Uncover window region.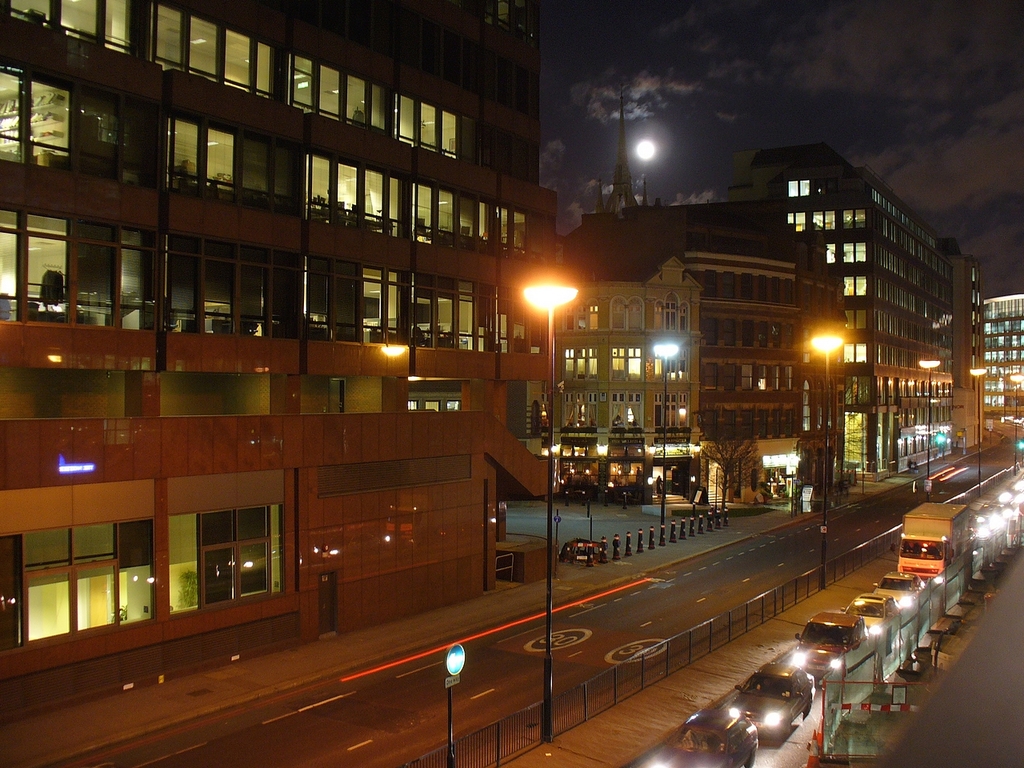
Uncovered: crop(786, 182, 813, 194).
